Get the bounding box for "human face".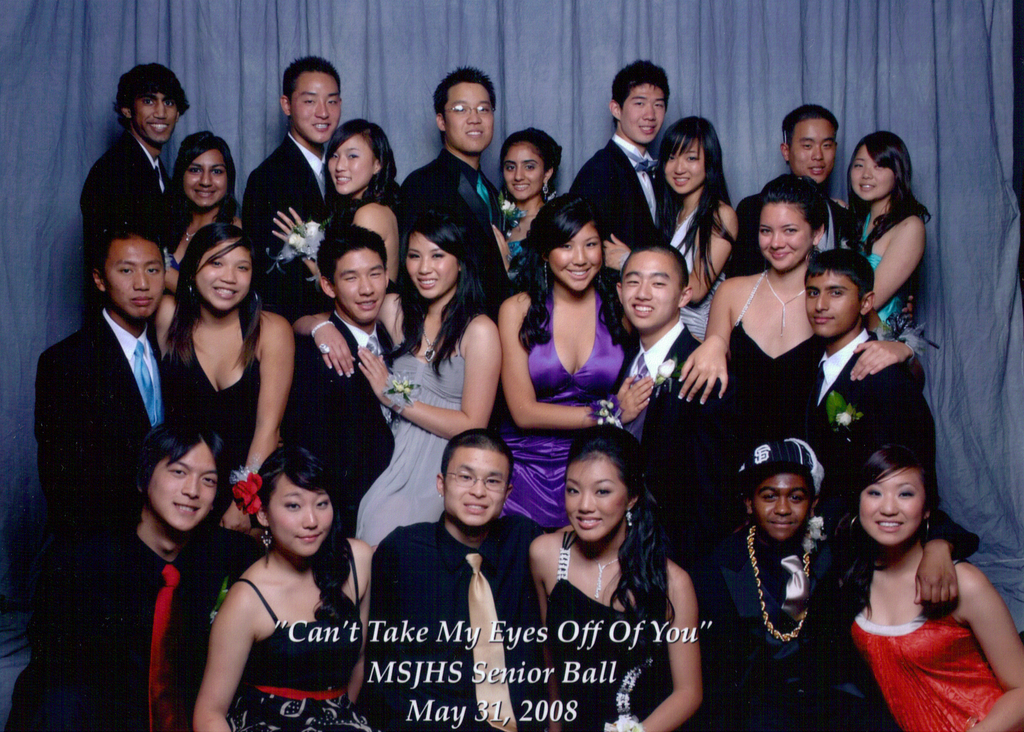
(x1=749, y1=475, x2=811, y2=541).
